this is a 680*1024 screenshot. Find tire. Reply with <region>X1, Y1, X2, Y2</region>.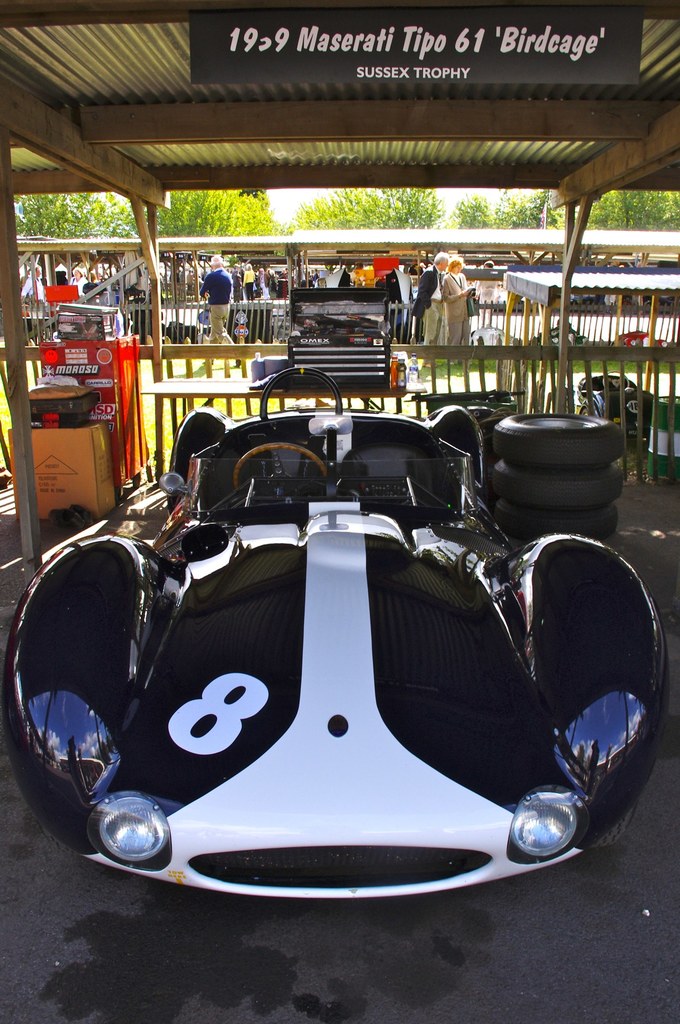
<region>496, 499, 618, 543</region>.
